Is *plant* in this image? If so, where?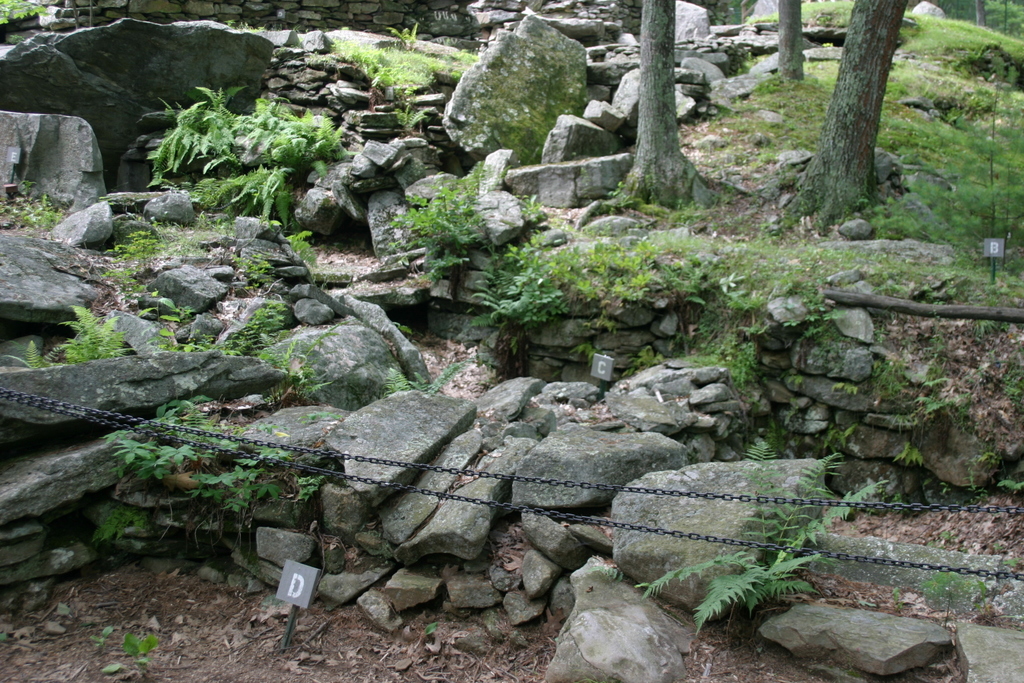
Yes, at <region>121, 632, 159, 678</region>.
